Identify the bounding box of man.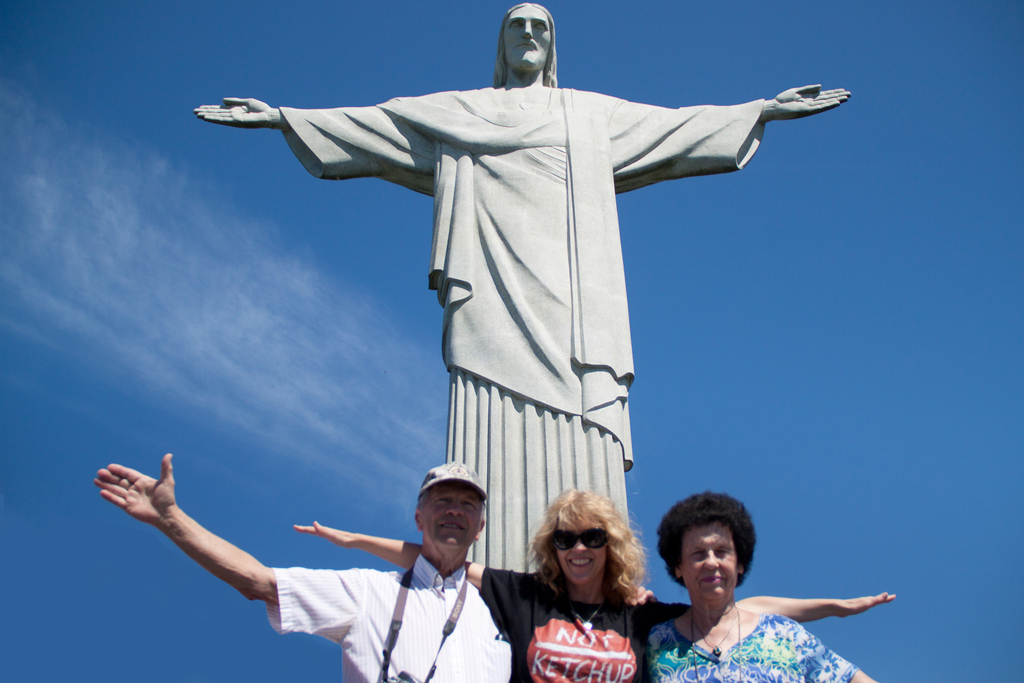
<region>94, 449, 662, 682</region>.
